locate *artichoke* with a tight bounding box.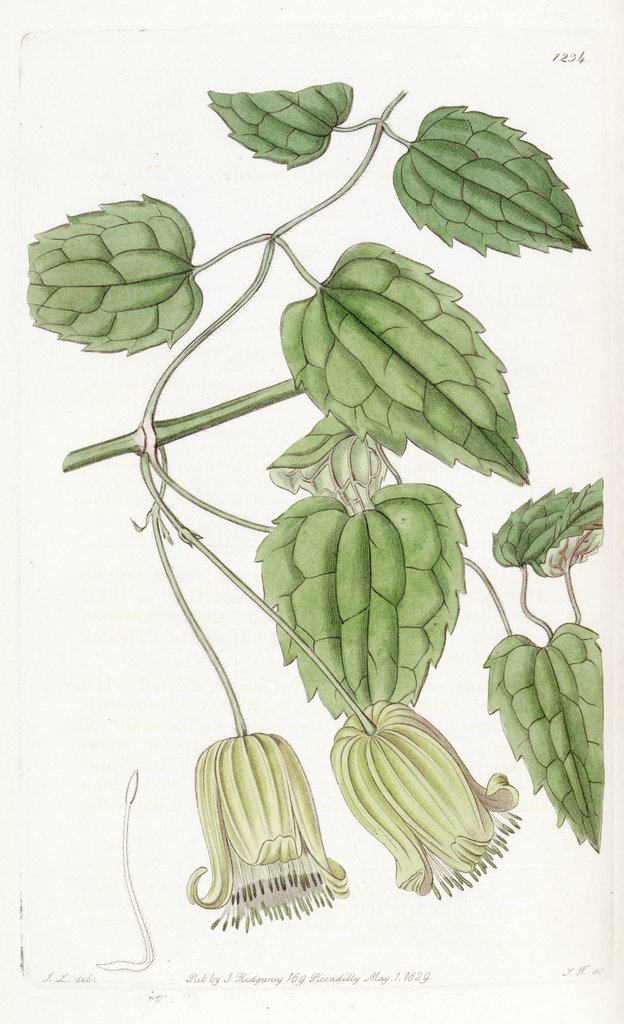
(left=234, top=461, right=480, bottom=733).
